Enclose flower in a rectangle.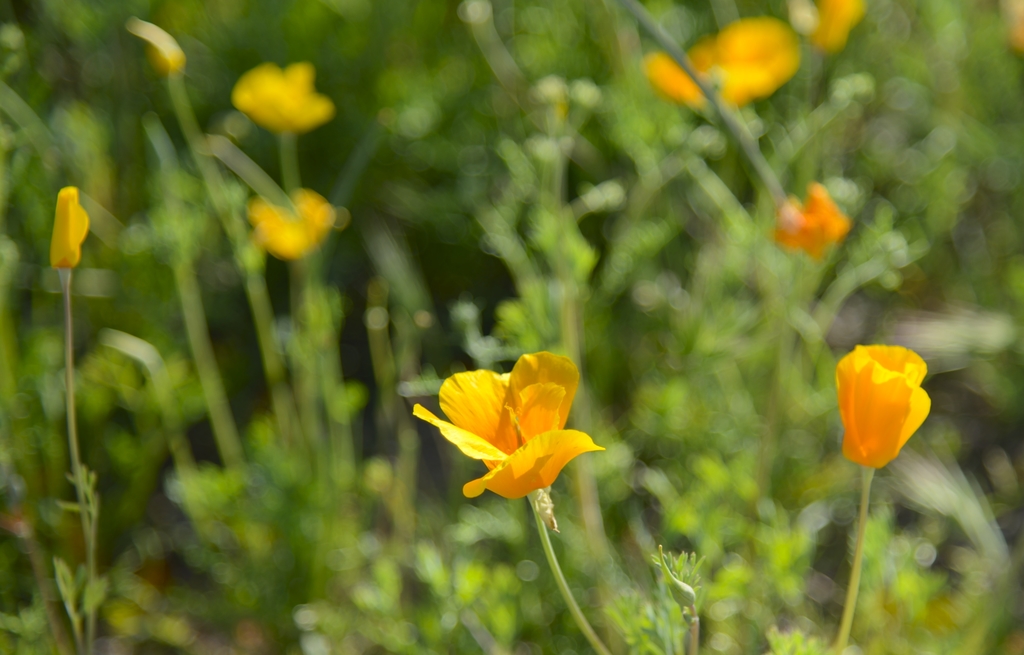
243,187,337,259.
